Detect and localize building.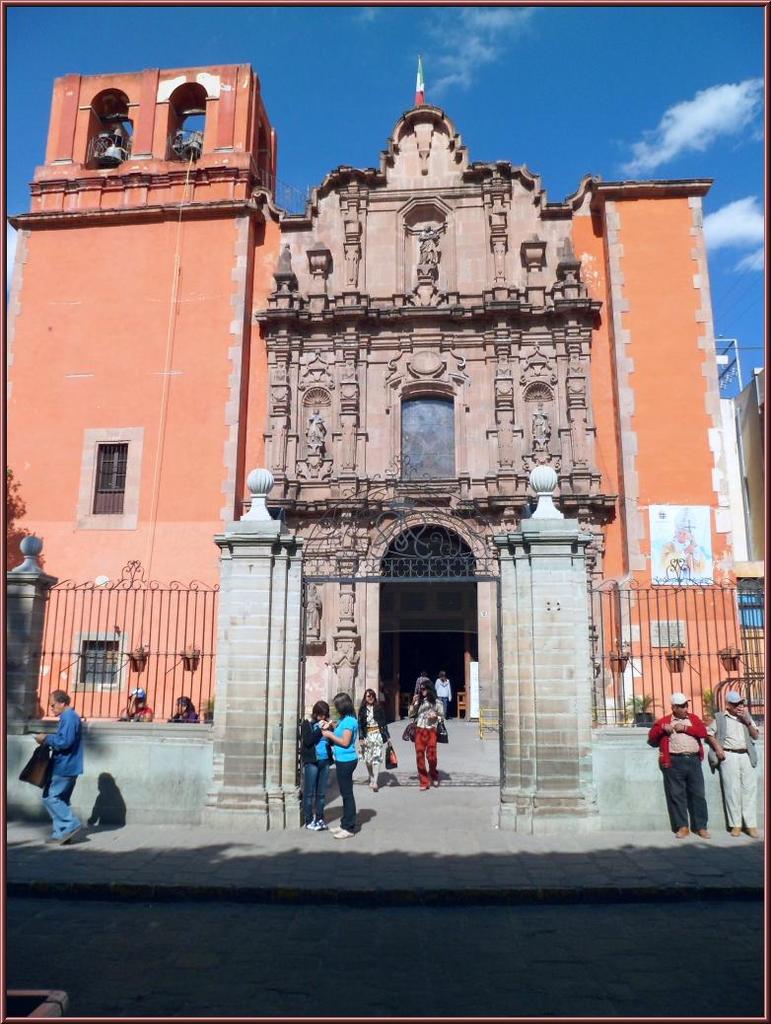
Localized at <bbox>730, 372, 764, 594</bbox>.
